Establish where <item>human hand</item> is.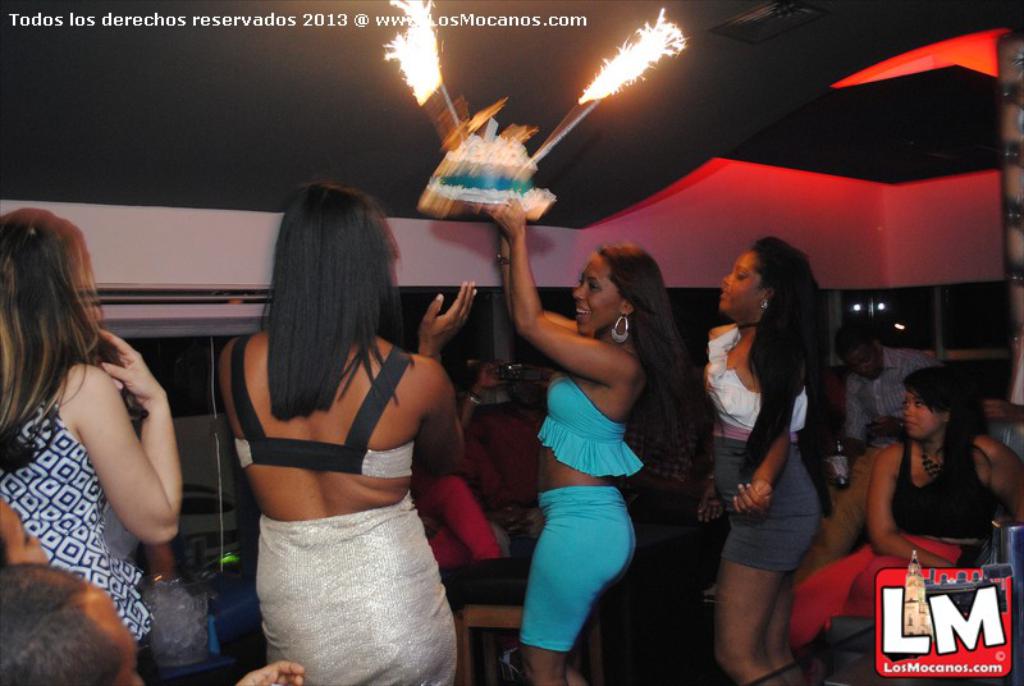
Established at rect(97, 323, 168, 408).
